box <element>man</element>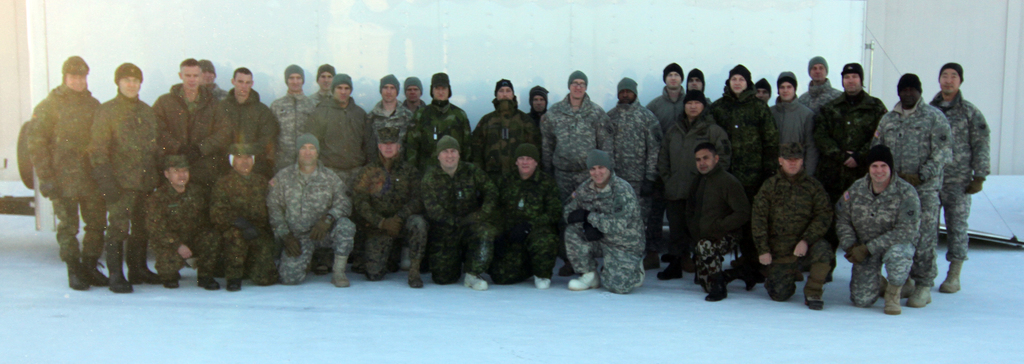
{"left": 352, "top": 125, "right": 425, "bottom": 289}
